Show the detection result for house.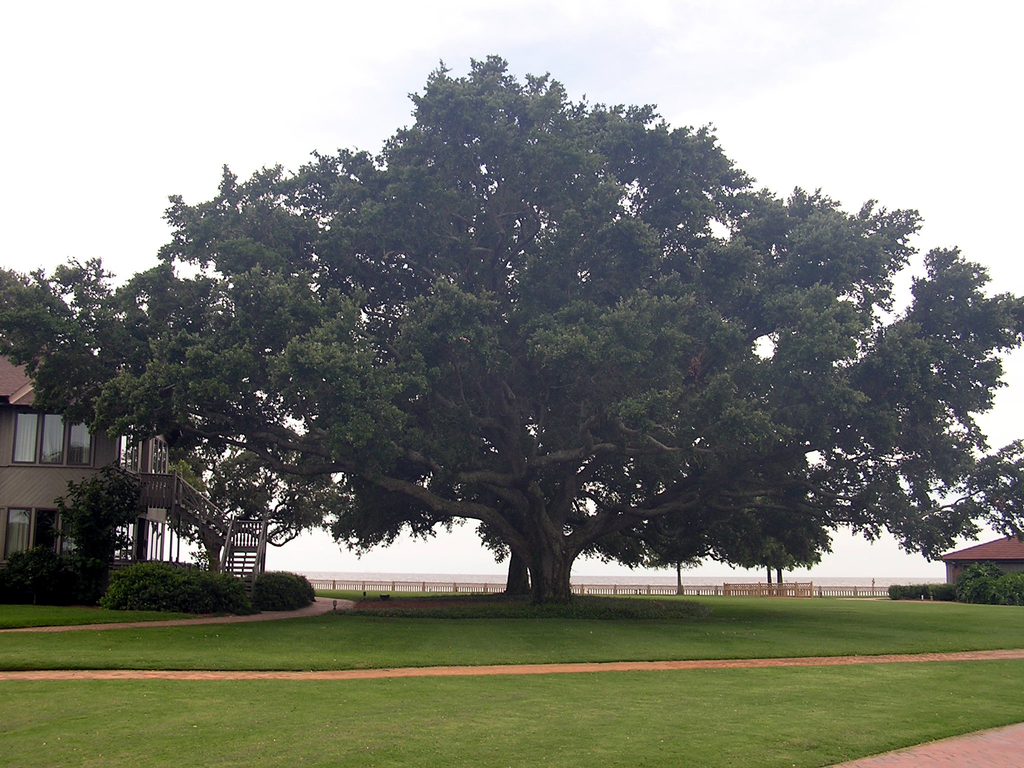
<box>14,330,275,605</box>.
